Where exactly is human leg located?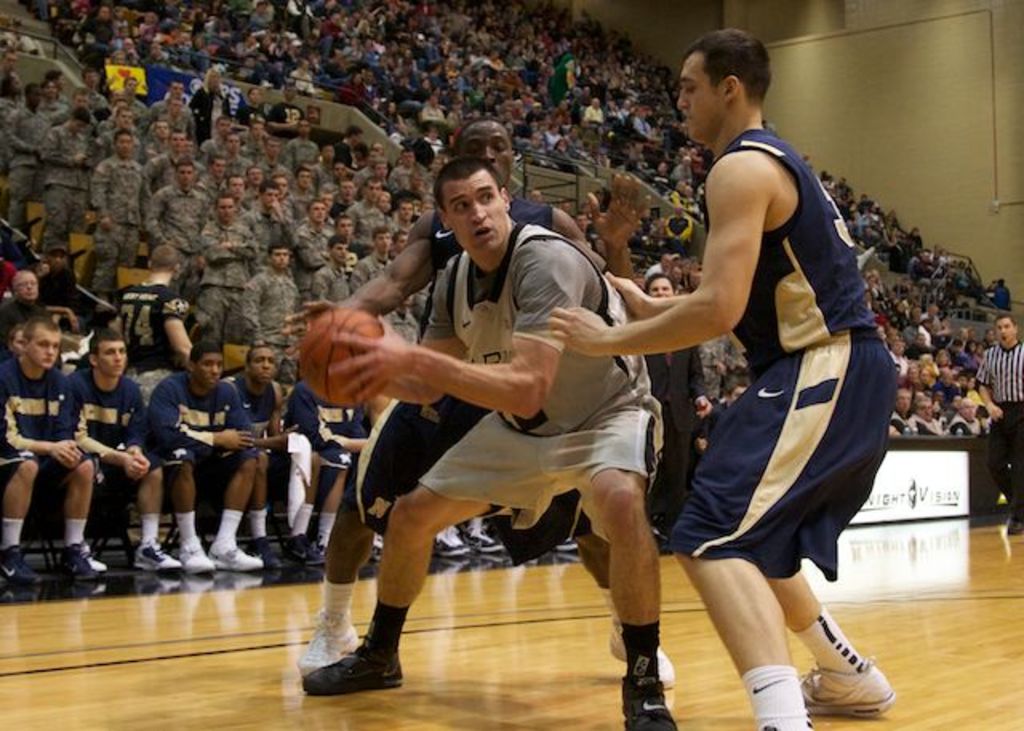
Its bounding box is bbox=[315, 461, 344, 541].
